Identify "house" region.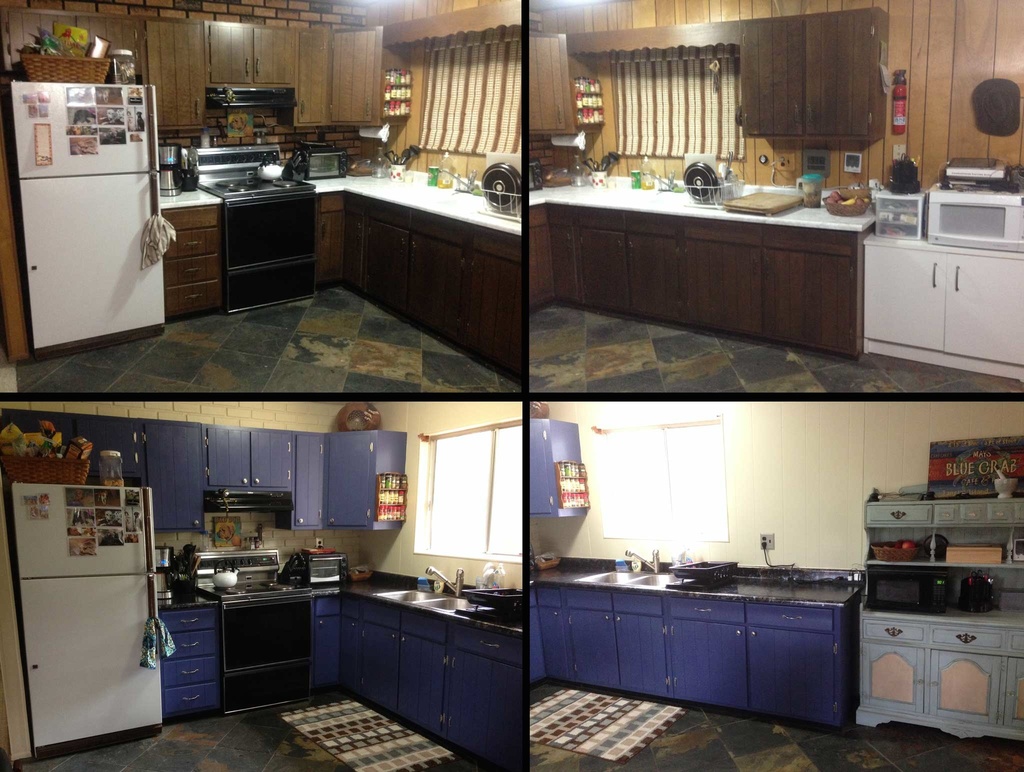
Region: detection(0, 403, 524, 771).
